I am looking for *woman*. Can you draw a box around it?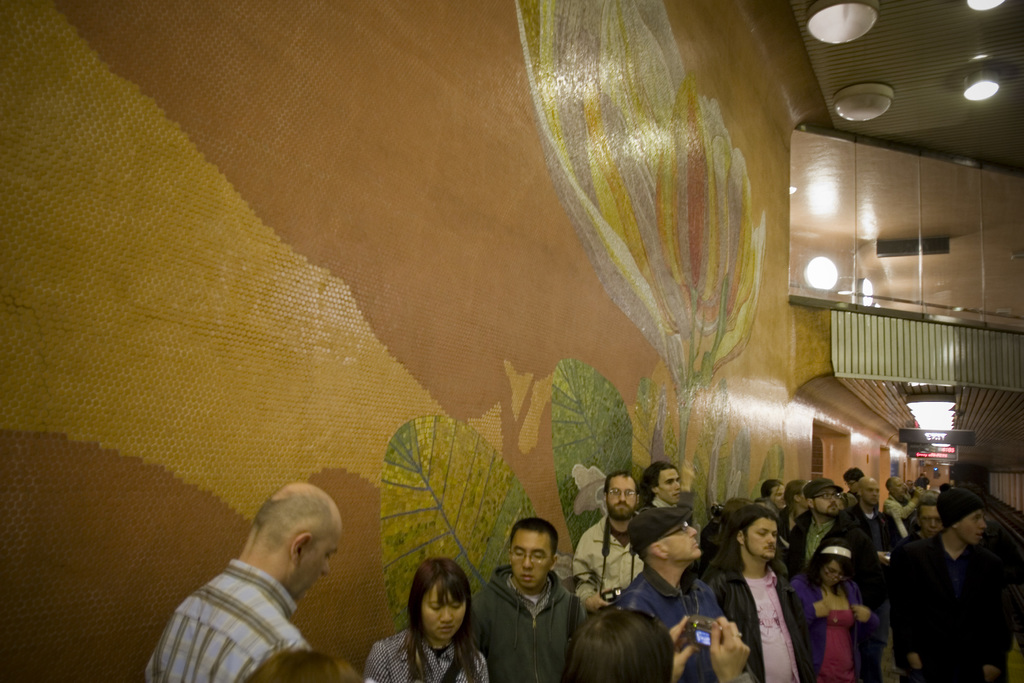
Sure, the bounding box is (551, 605, 755, 682).
